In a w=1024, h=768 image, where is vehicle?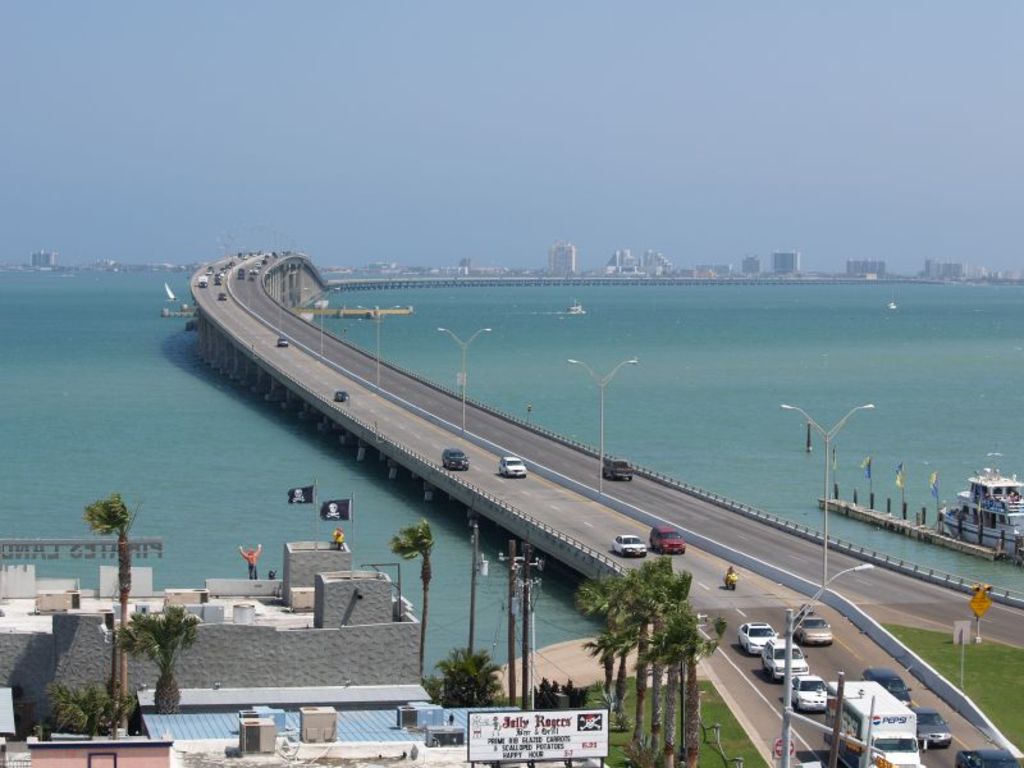
{"left": 938, "top": 471, "right": 1023, "bottom": 556}.
